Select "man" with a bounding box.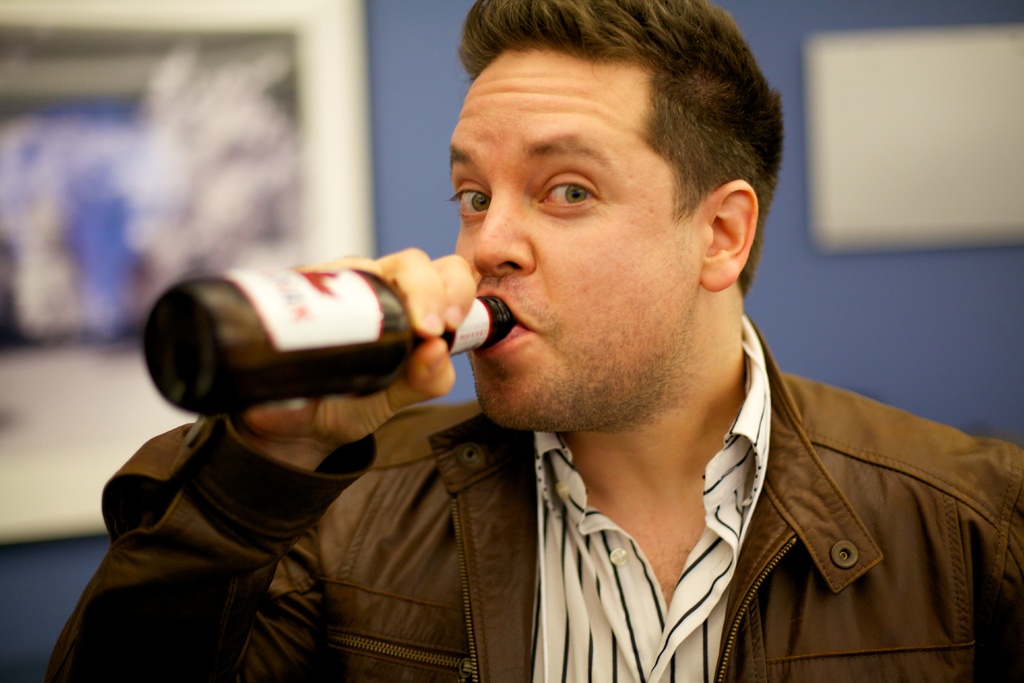
crop(40, 0, 1023, 682).
